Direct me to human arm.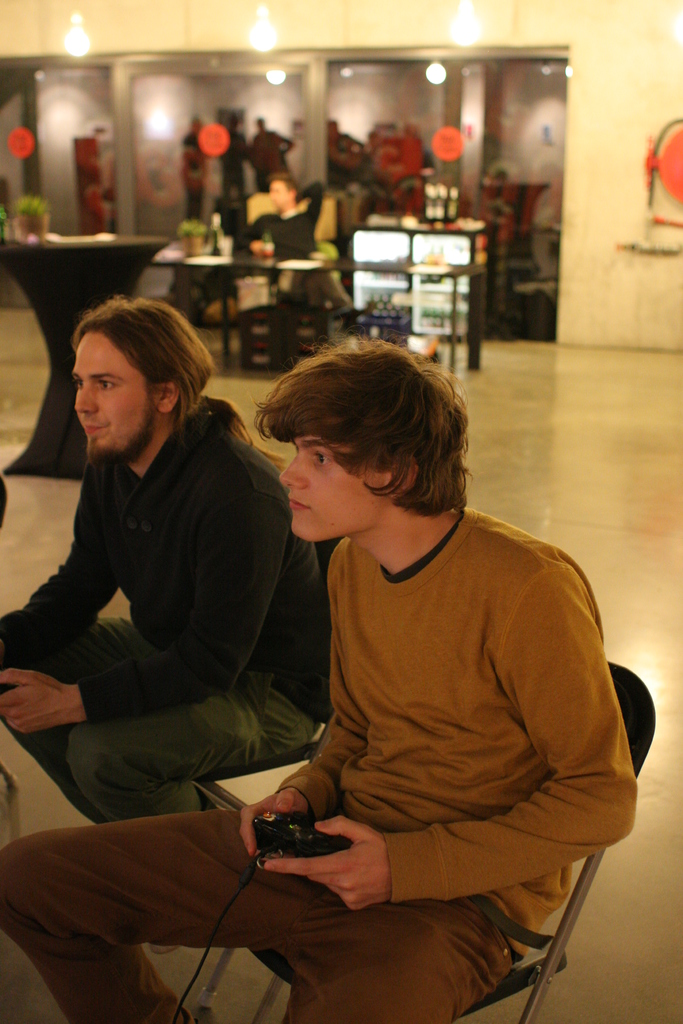
Direction: 0,494,281,737.
